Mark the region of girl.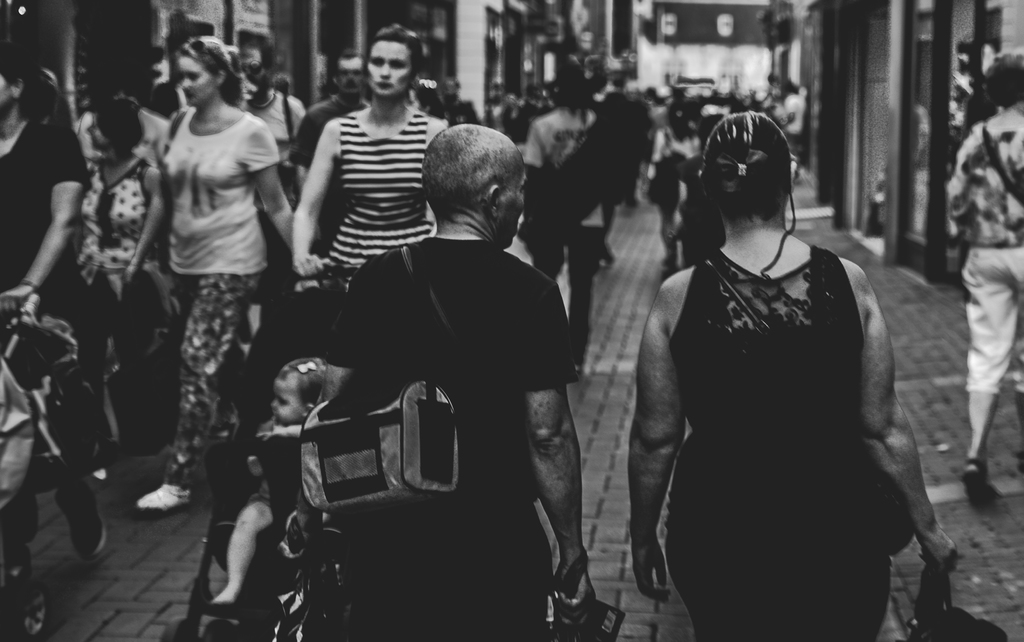
Region: locate(4, 42, 93, 559).
